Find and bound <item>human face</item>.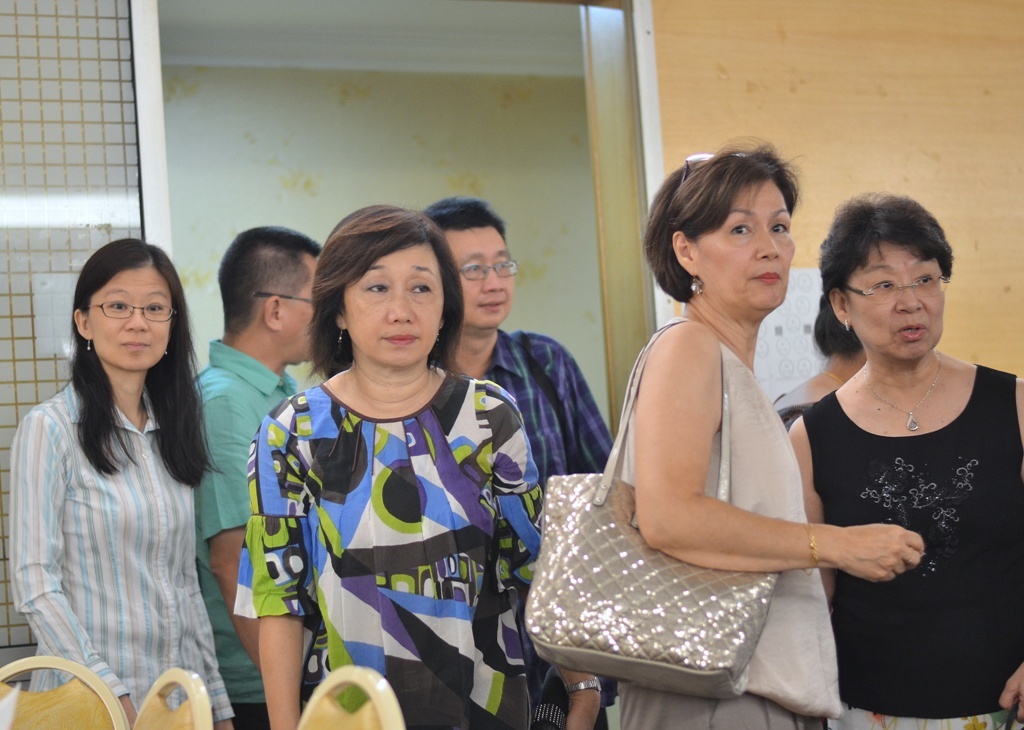
Bound: (left=94, top=263, right=176, bottom=375).
